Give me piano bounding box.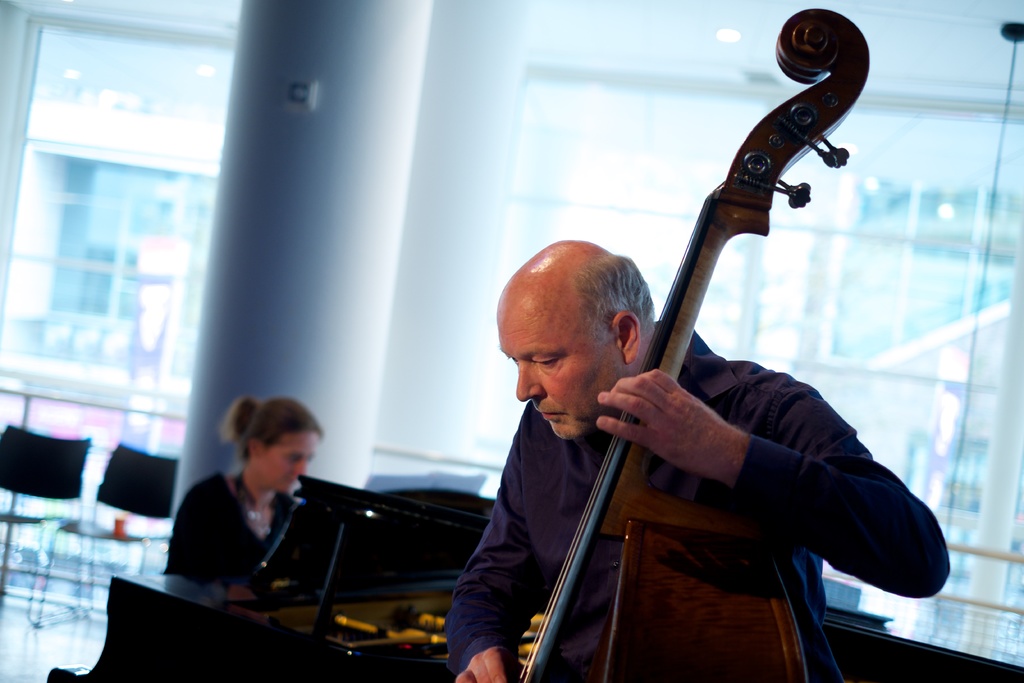
rect(37, 504, 1023, 682).
